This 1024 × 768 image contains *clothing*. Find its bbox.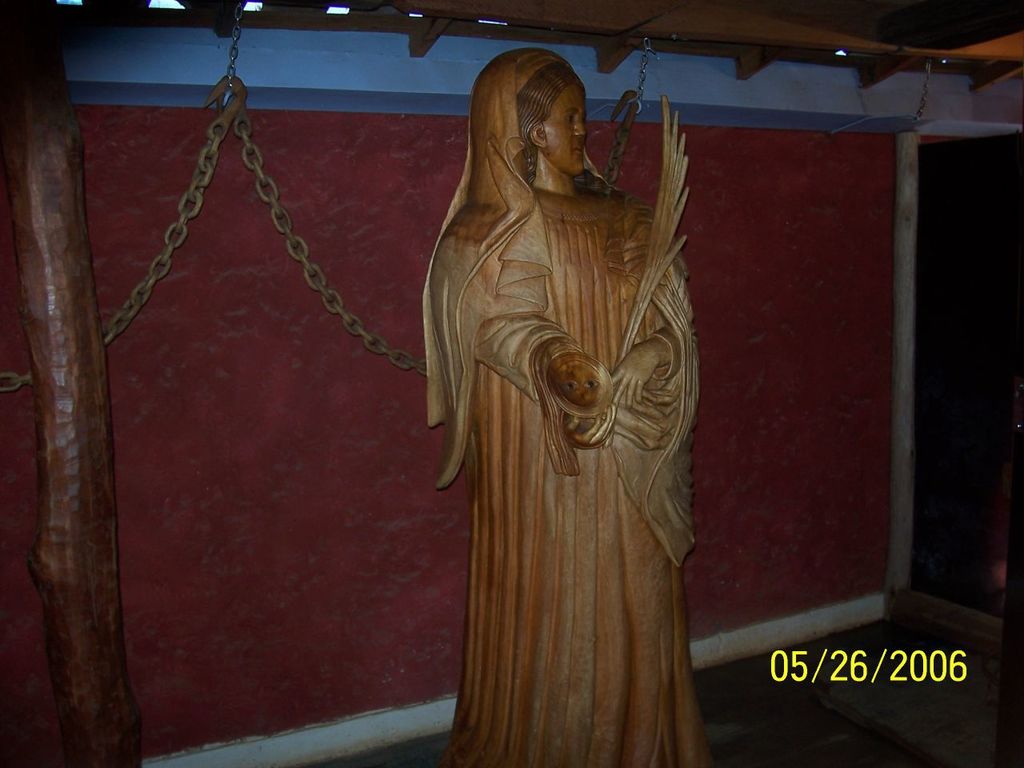
region(382, 83, 705, 762).
